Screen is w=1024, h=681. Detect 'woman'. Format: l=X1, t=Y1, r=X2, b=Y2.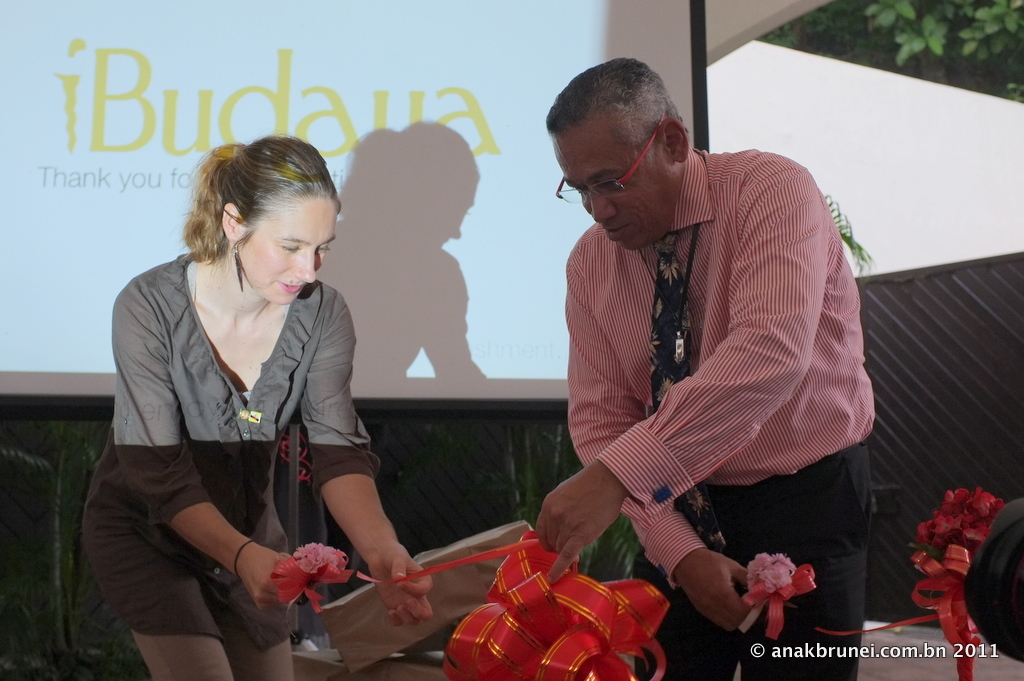
l=77, t=144, r=439, b=680.
